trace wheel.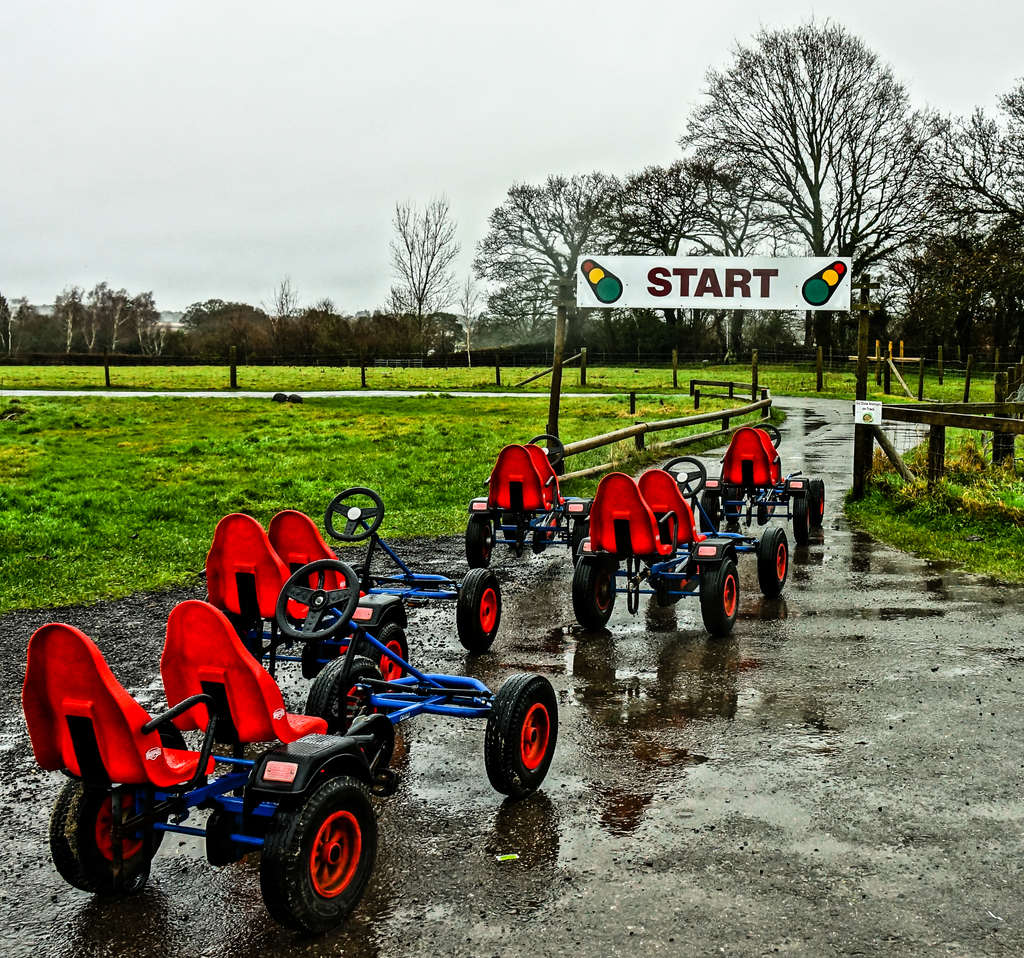
Traced to Rect(480, 677, 560, 797).
